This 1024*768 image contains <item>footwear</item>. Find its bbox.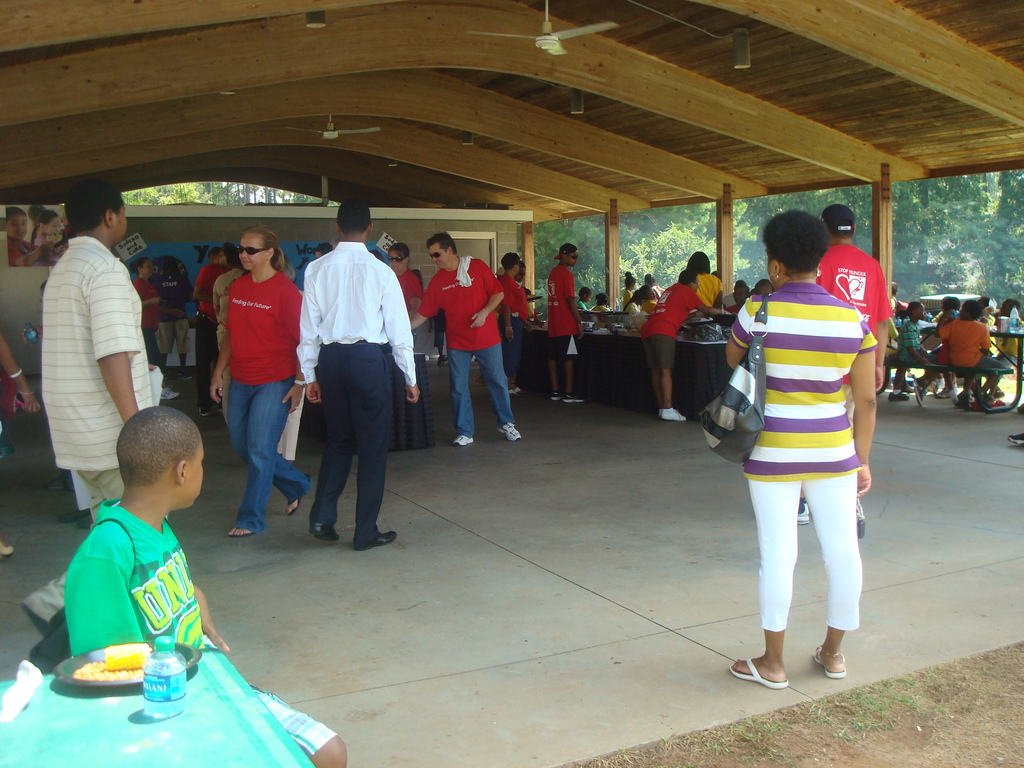
887,394,907,402.
